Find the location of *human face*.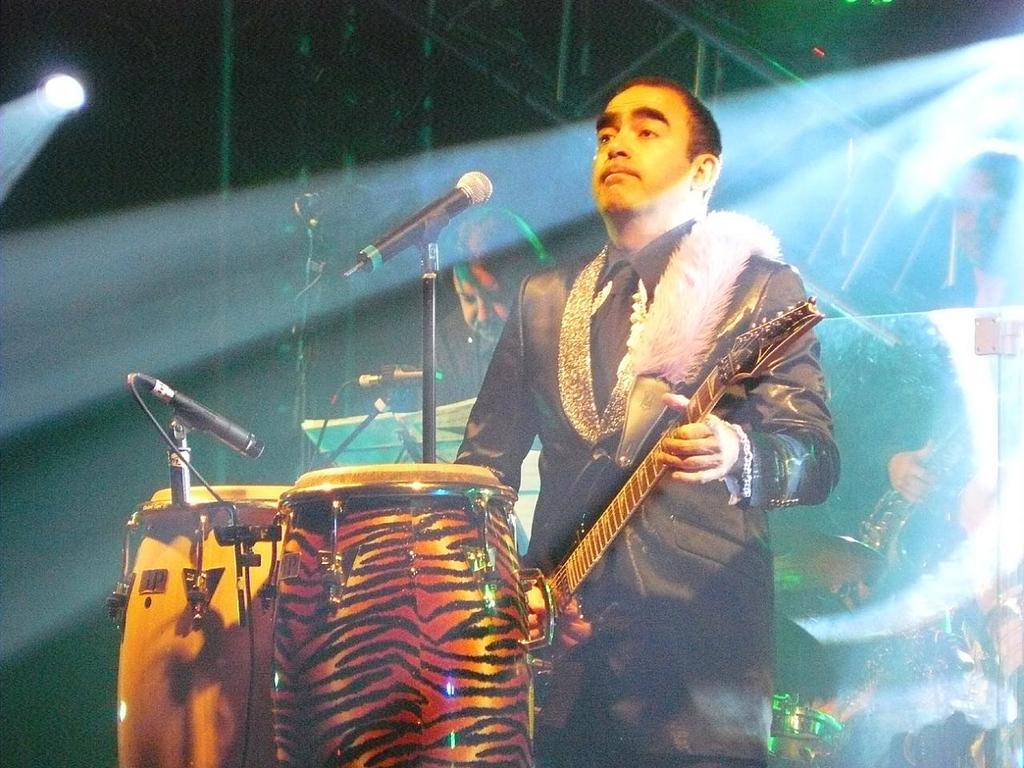
Location: bbox=[453, 266, 513, 336].
